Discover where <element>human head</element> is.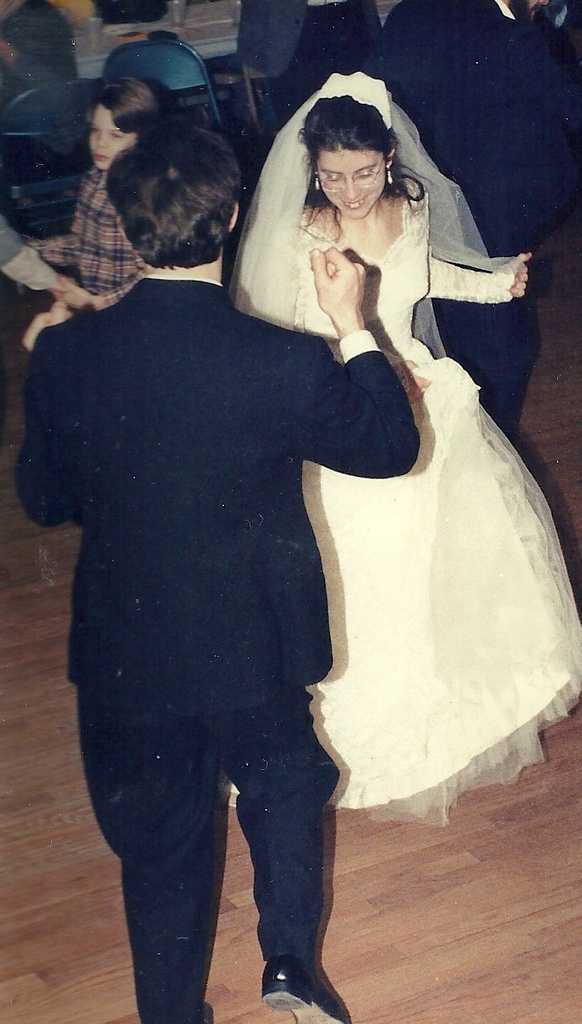
Discovered at crop(299, 84, 400, 222).
